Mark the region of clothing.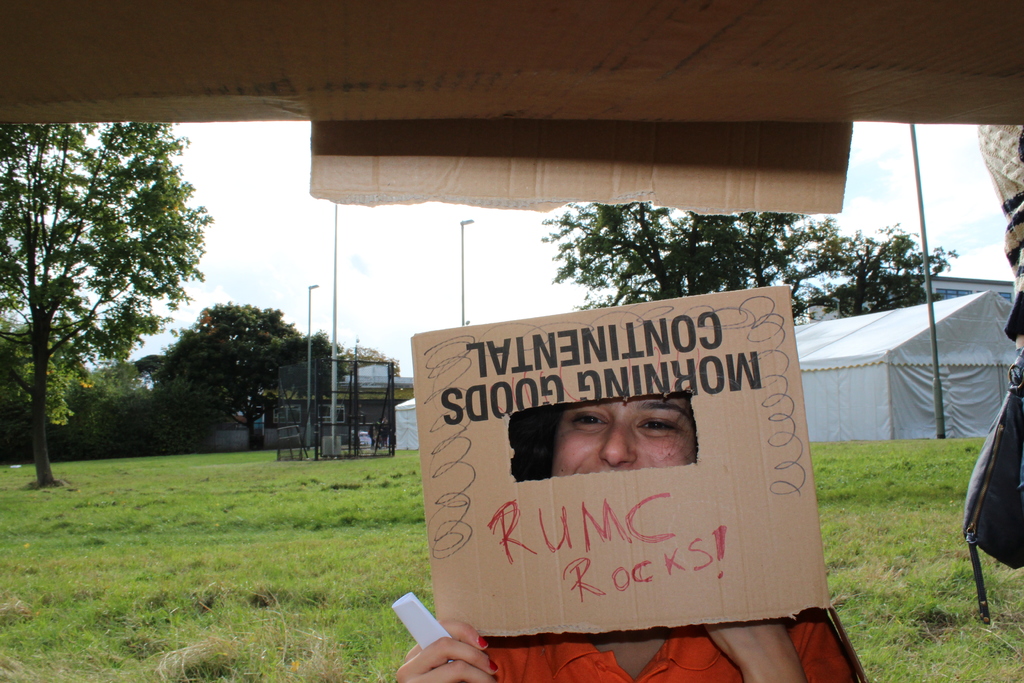
Region: [left=975, top=115, right=1021, bottom=338].
